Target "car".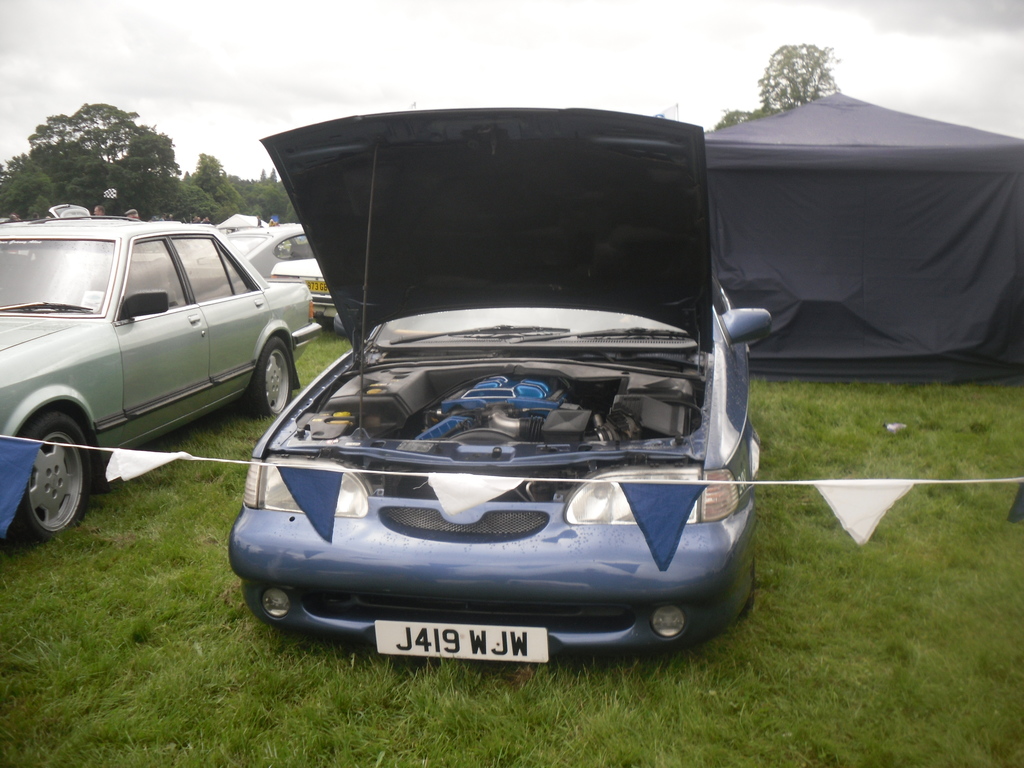
Target region: [0,218,317,540].
